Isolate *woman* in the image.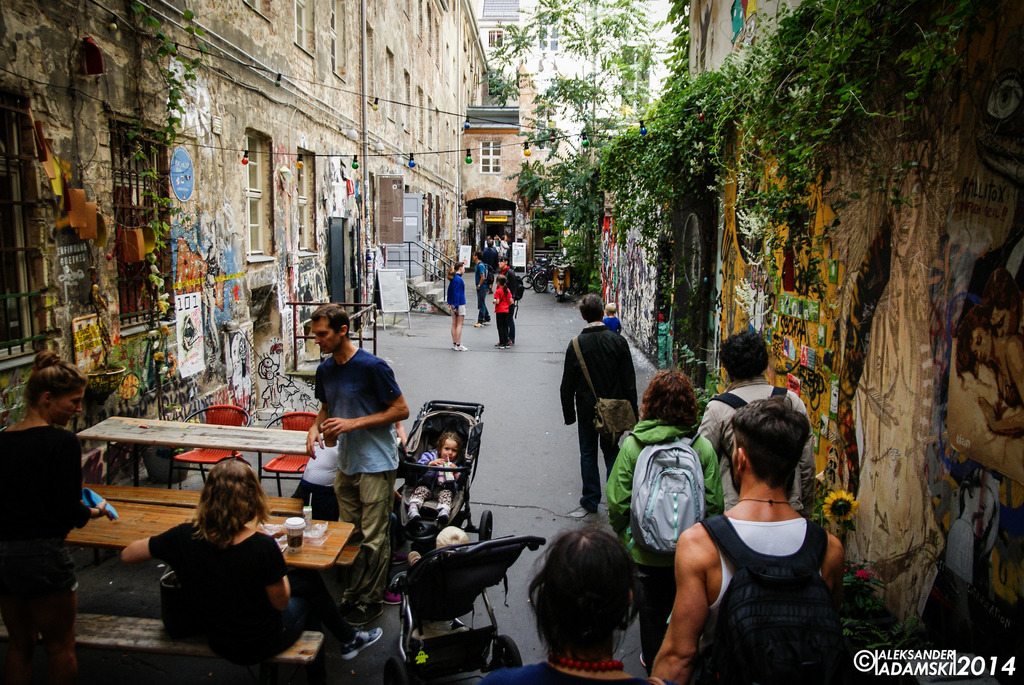
Isolated region: bbox(607, 367, 724, 665).
